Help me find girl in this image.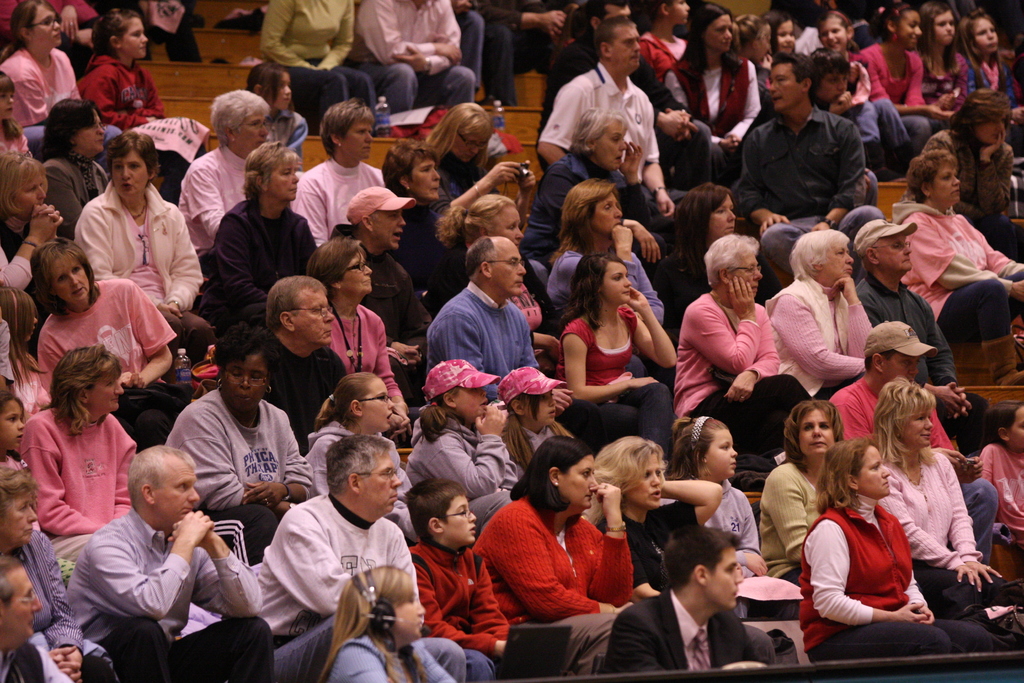
Found it: box=[73, 7, 206, 205].
